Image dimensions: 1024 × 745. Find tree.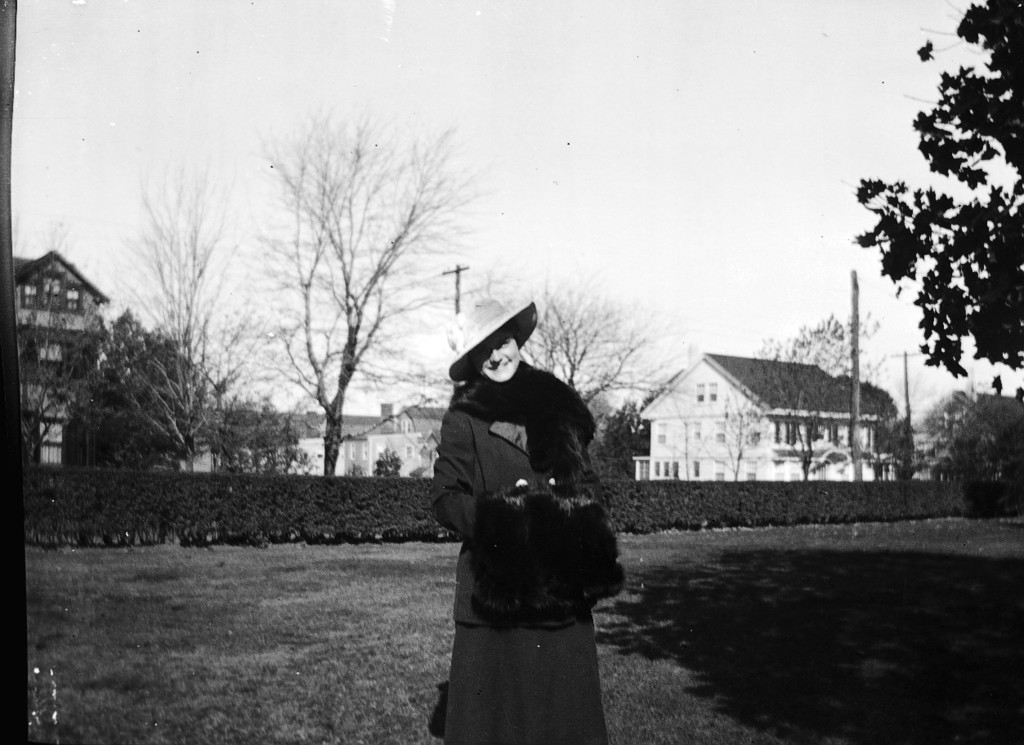
<box>244,97,486,474</box>.
